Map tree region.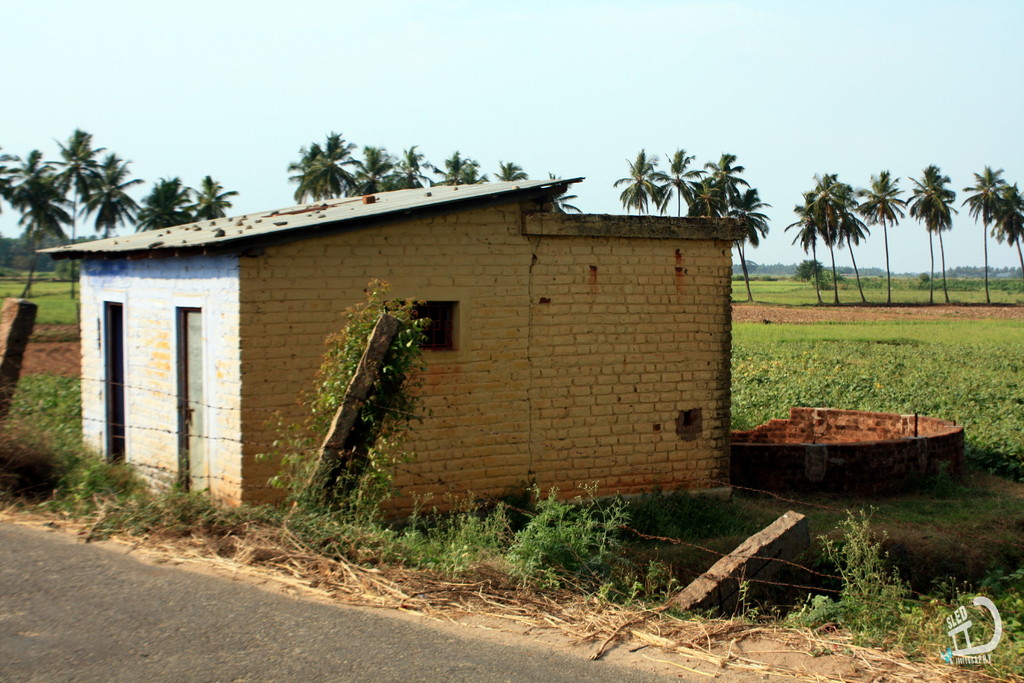
Mapped to (x1=186, y1=176, x2=241, y2=224).
